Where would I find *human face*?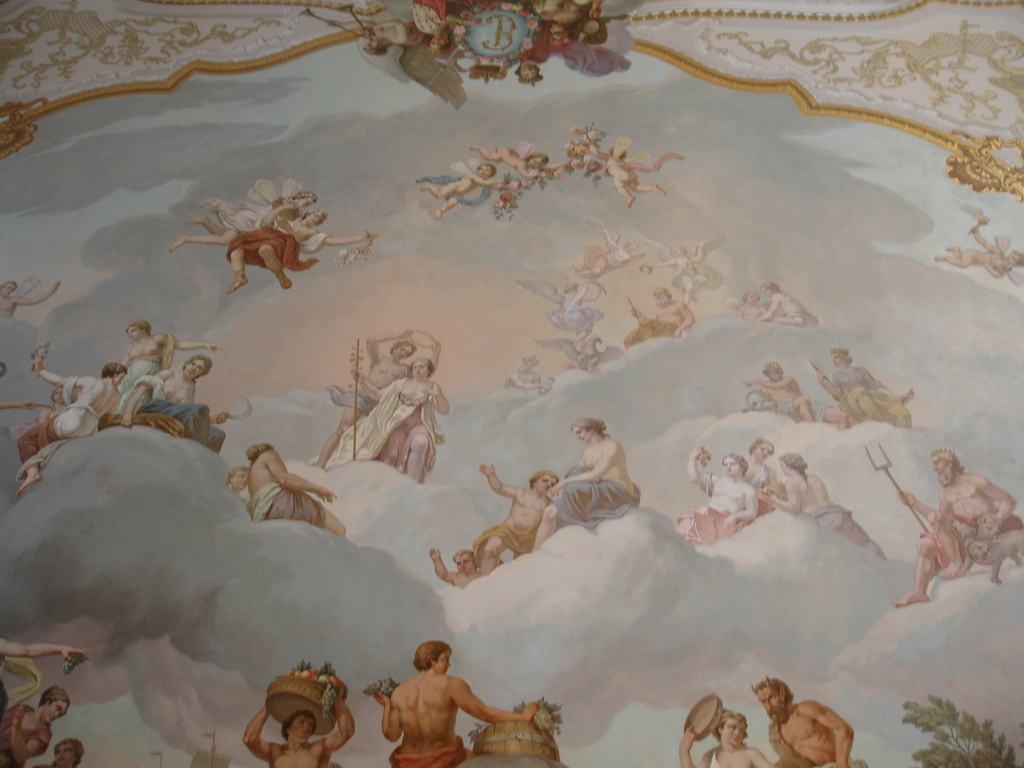
At x1=115 y1=372 x2=124 y2=385.
